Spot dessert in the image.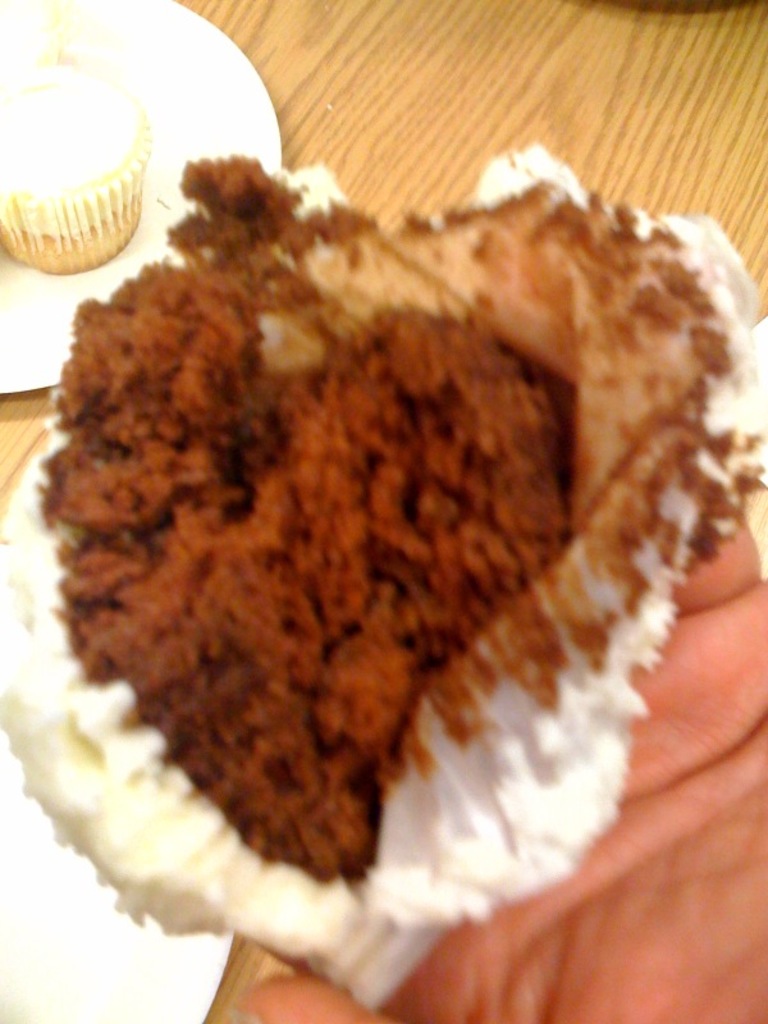
dessert found at 8 82 168 265.
